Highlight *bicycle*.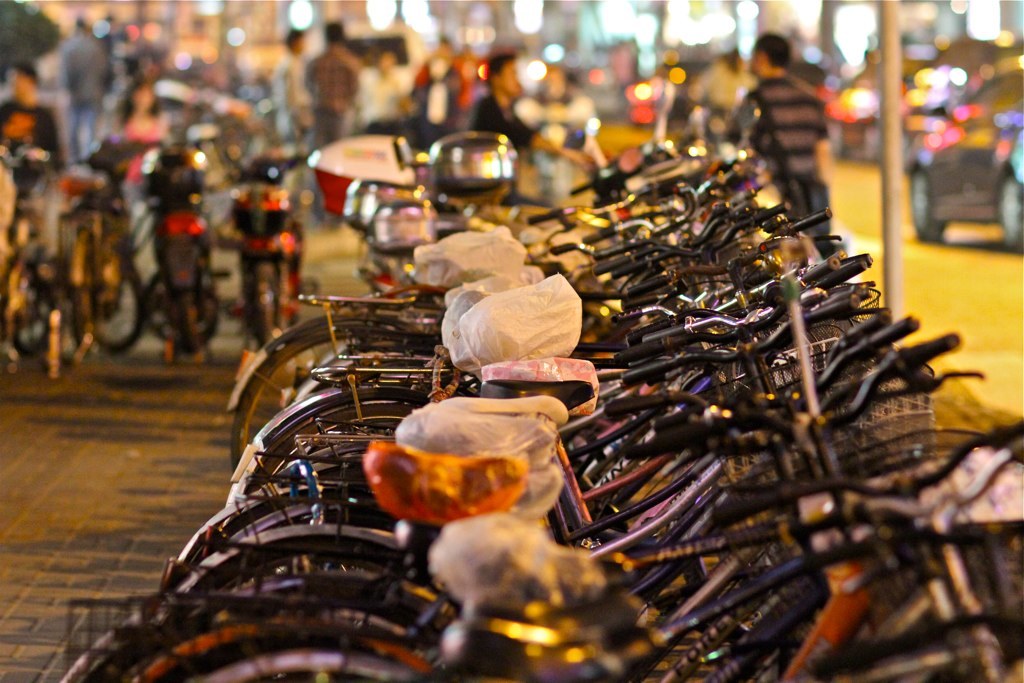
Highlighted region: crop(65, 133, 143, 354).
